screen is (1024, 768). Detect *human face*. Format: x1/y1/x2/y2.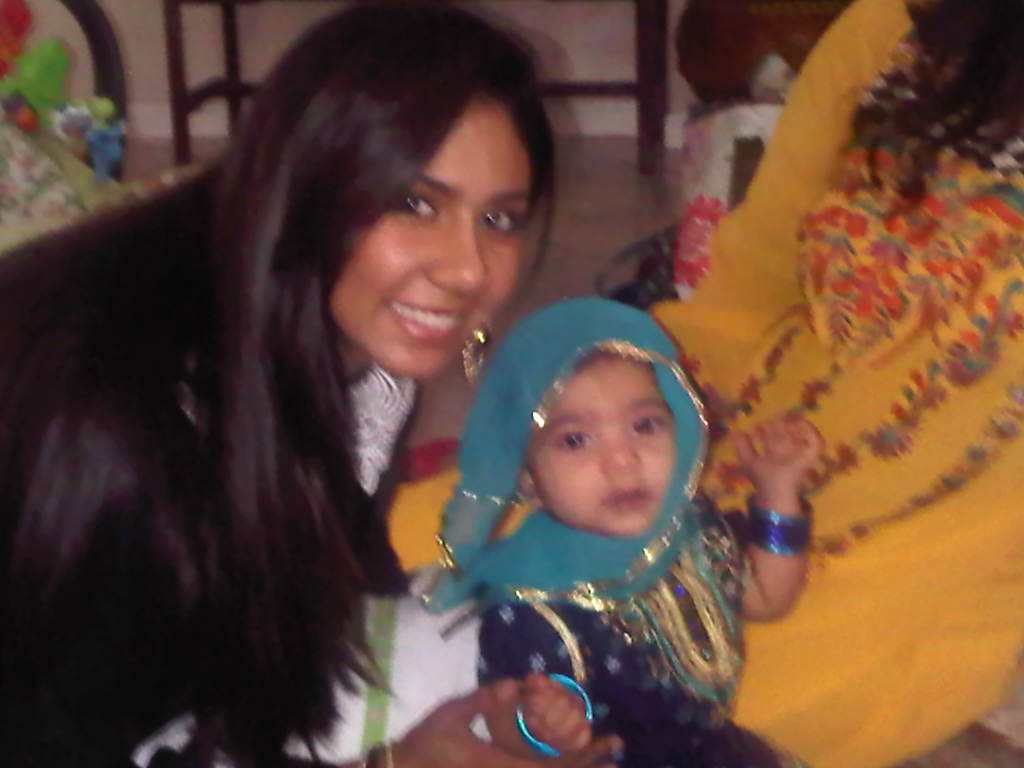
323/99/530/375.
